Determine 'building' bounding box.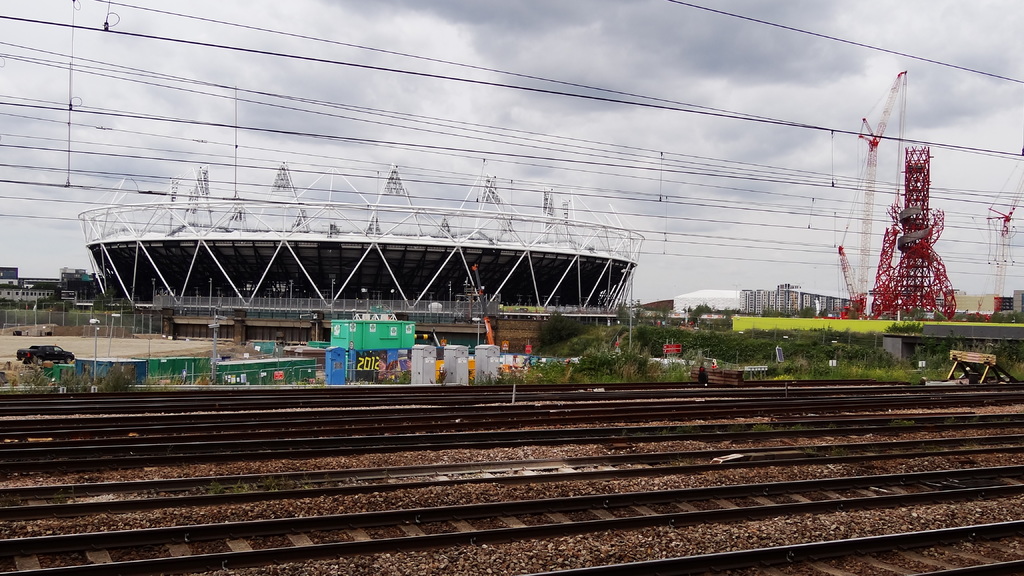
Determined: 81,158,647,365.
